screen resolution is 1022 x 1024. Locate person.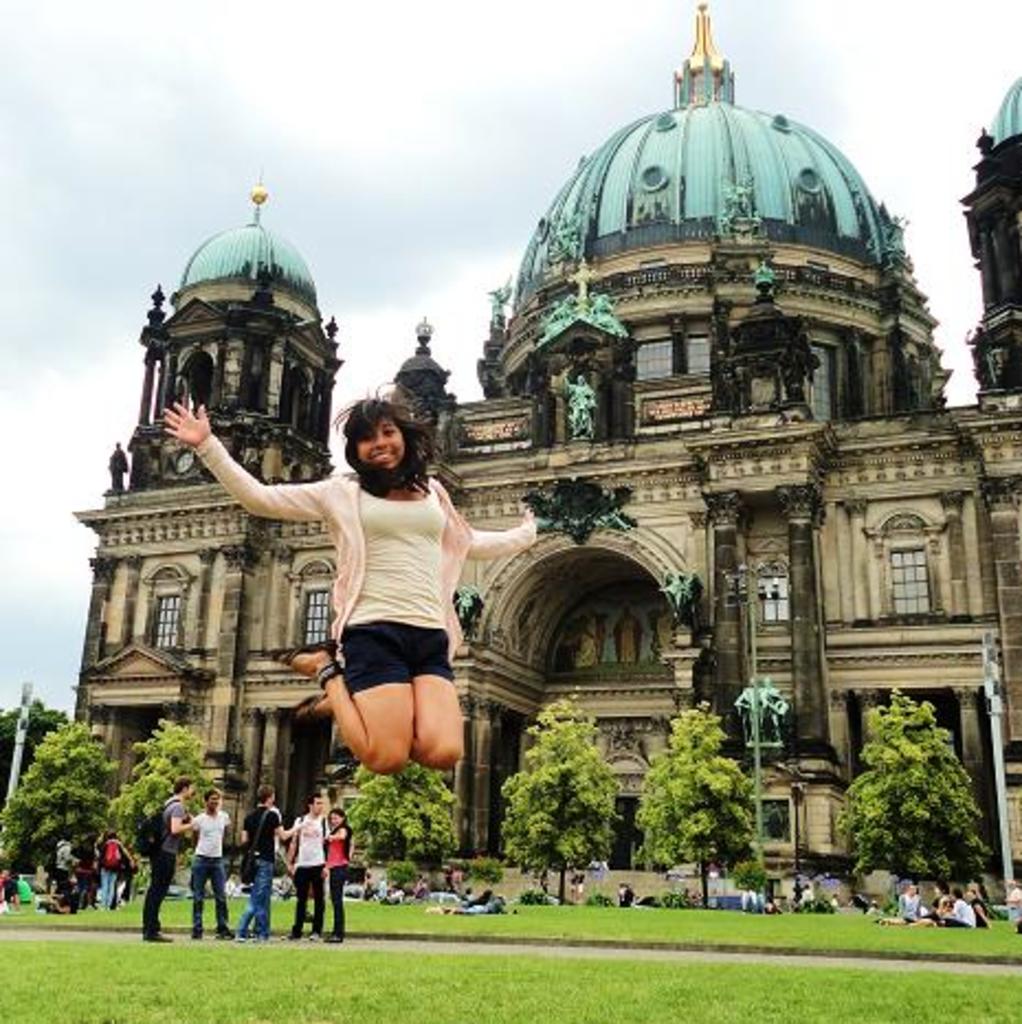
select_region(163, 387, 538, 769).
